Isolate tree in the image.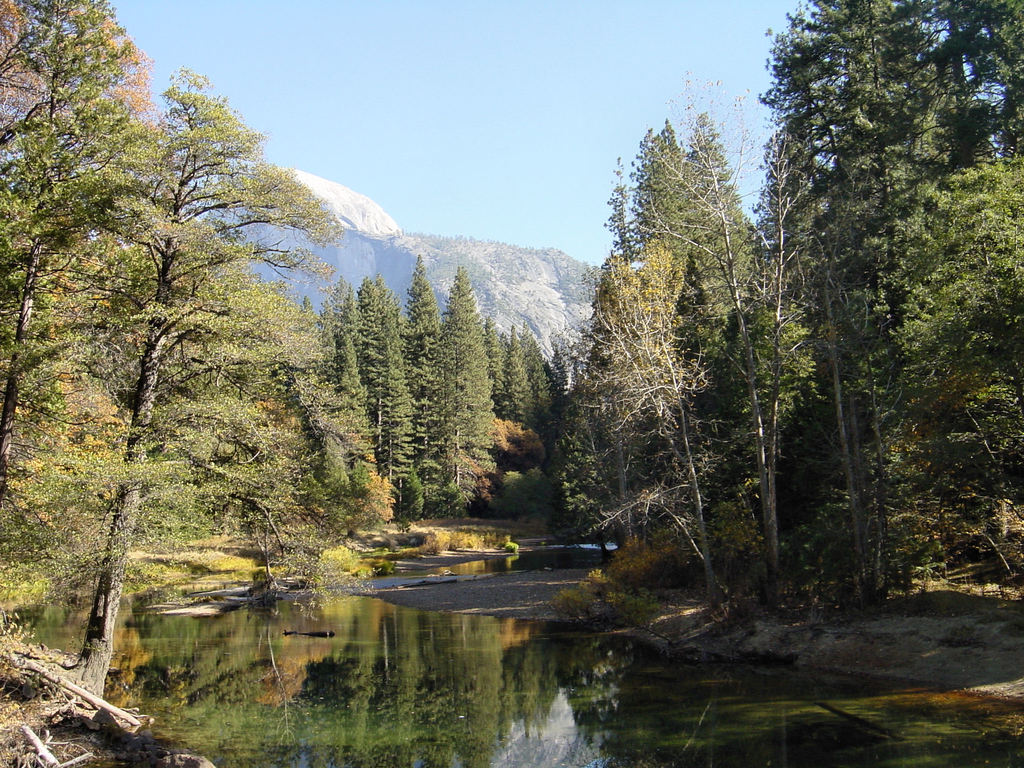
Isolated region: <box>427,259,499,515</box>.
